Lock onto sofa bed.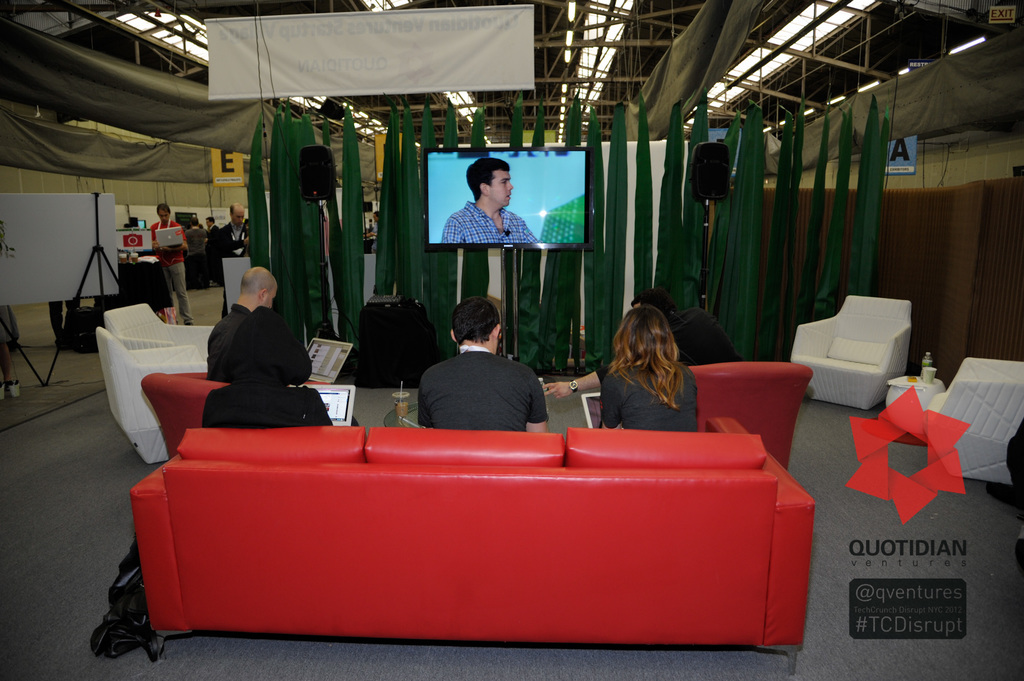
Locked: <bbox>131, 421, 822, 638</bbox>.
